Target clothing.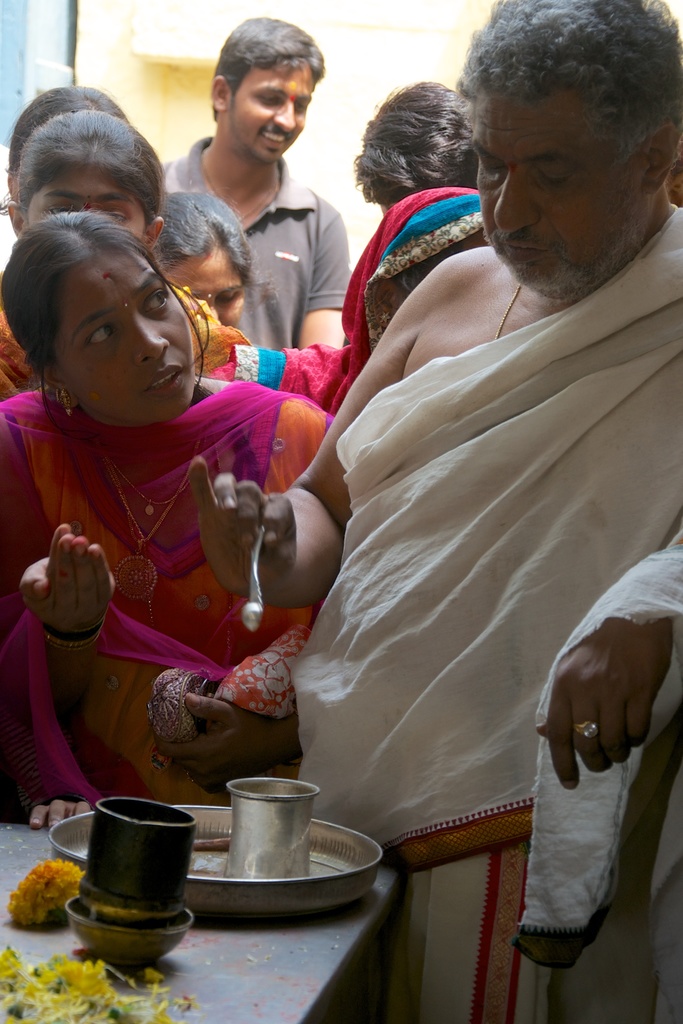
Target region: rect(215, 174, 493, 428).
